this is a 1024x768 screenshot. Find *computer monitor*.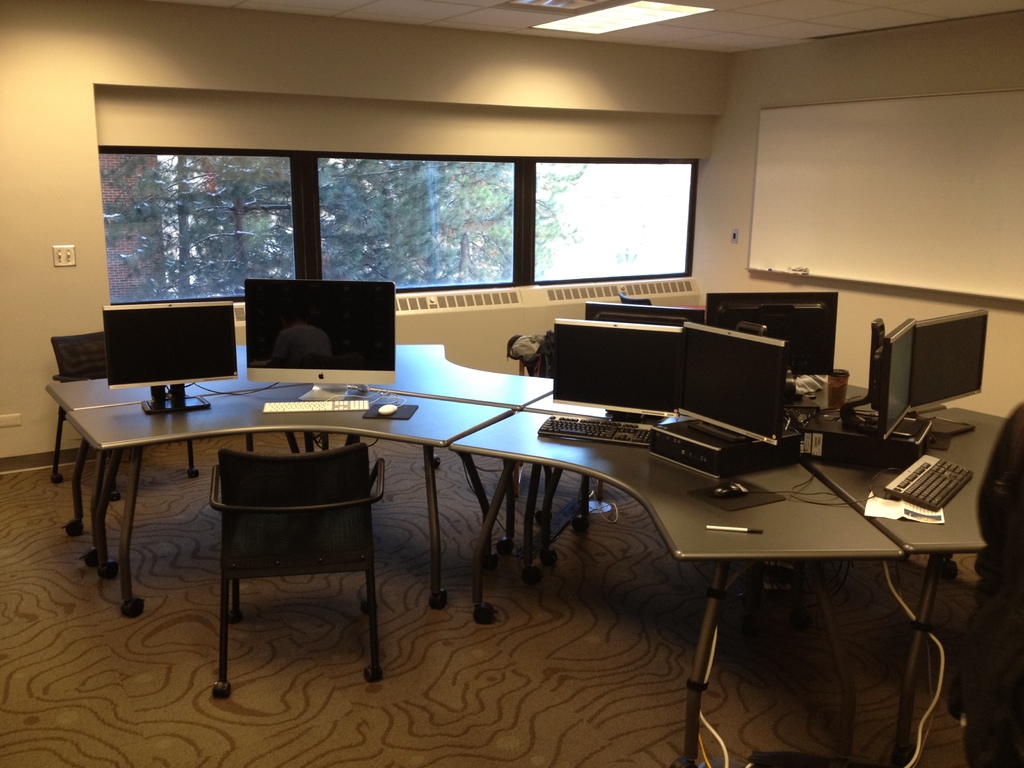
Bounding box: region(673, 324, 794, 447).
